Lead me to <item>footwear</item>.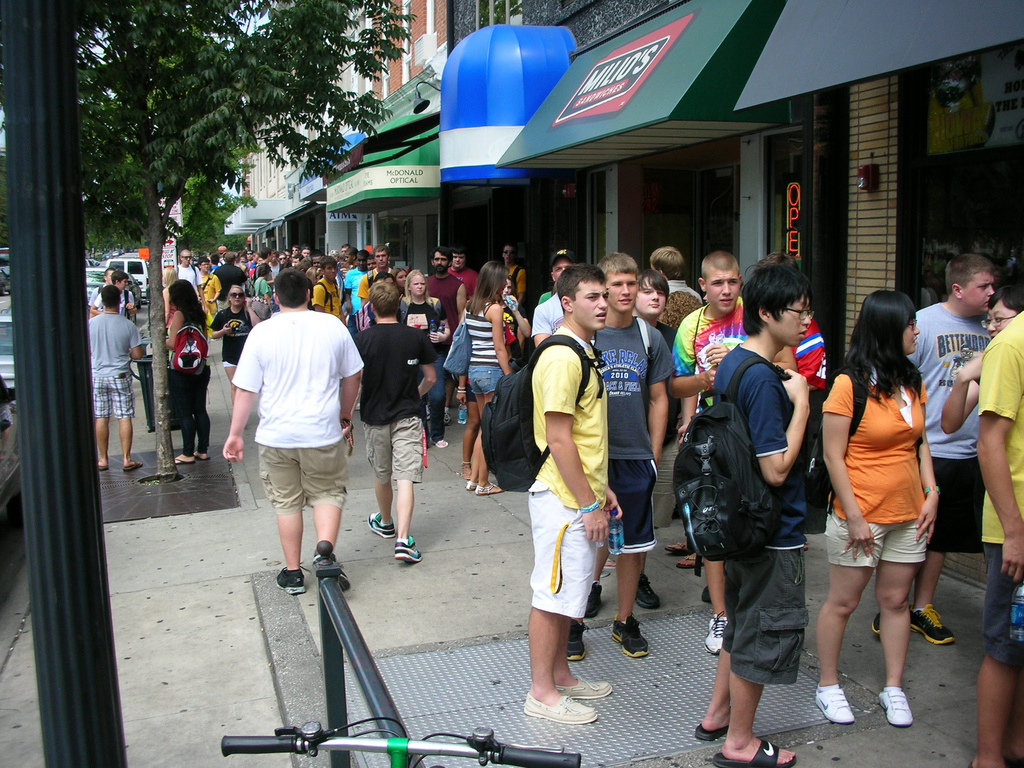
Lead to (433, 440, 450, 449).
